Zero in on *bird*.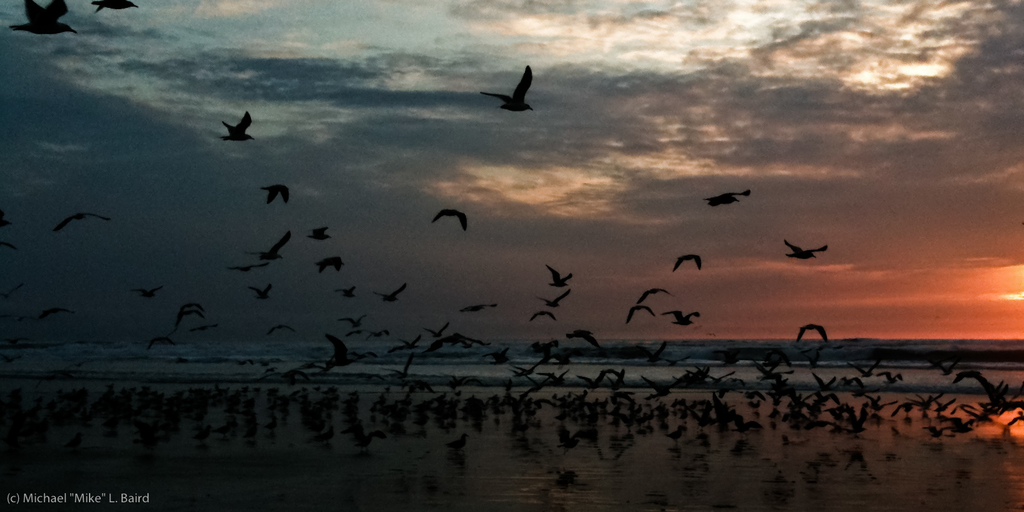
Zeroed in: box(218, 110, 257, 142).
